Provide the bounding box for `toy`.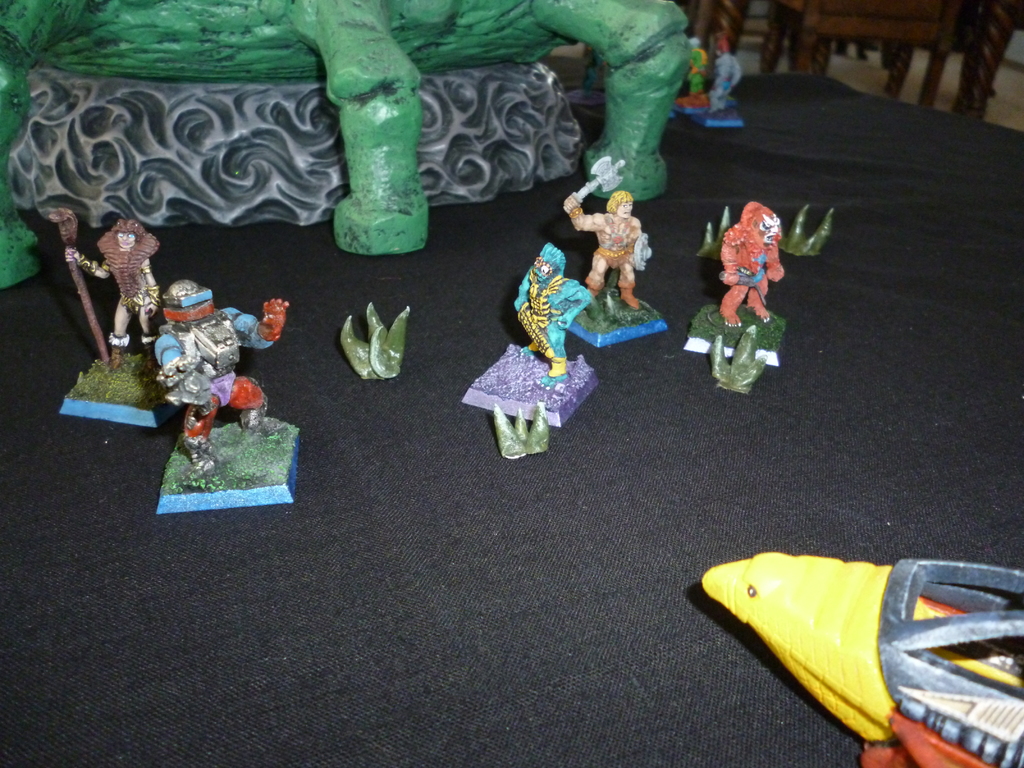
left=677, top=204, right=835, bottom=385.
